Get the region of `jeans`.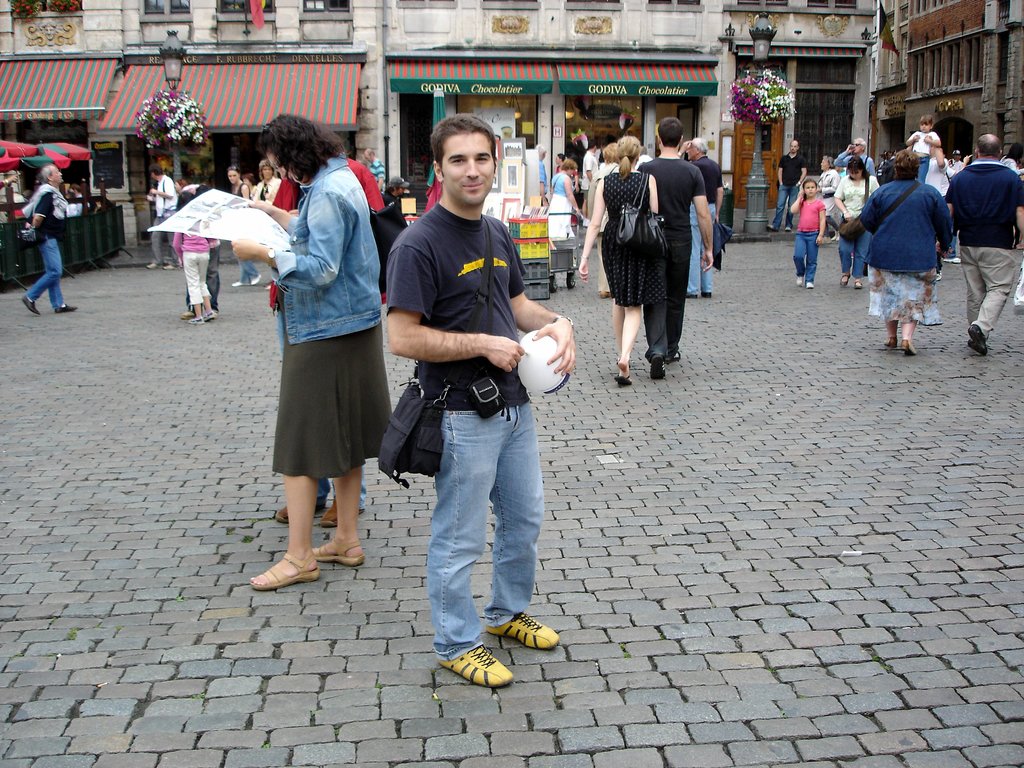
region(408, 385, 548, 681).
